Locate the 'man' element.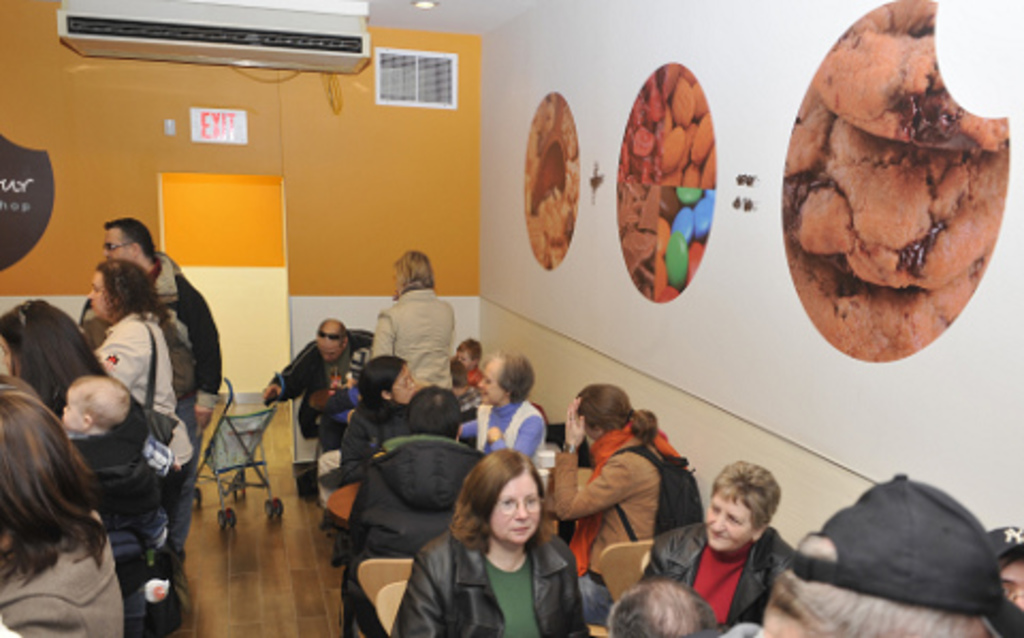
Element bbox: (left=258, top=318, right=375, bottom=422).
